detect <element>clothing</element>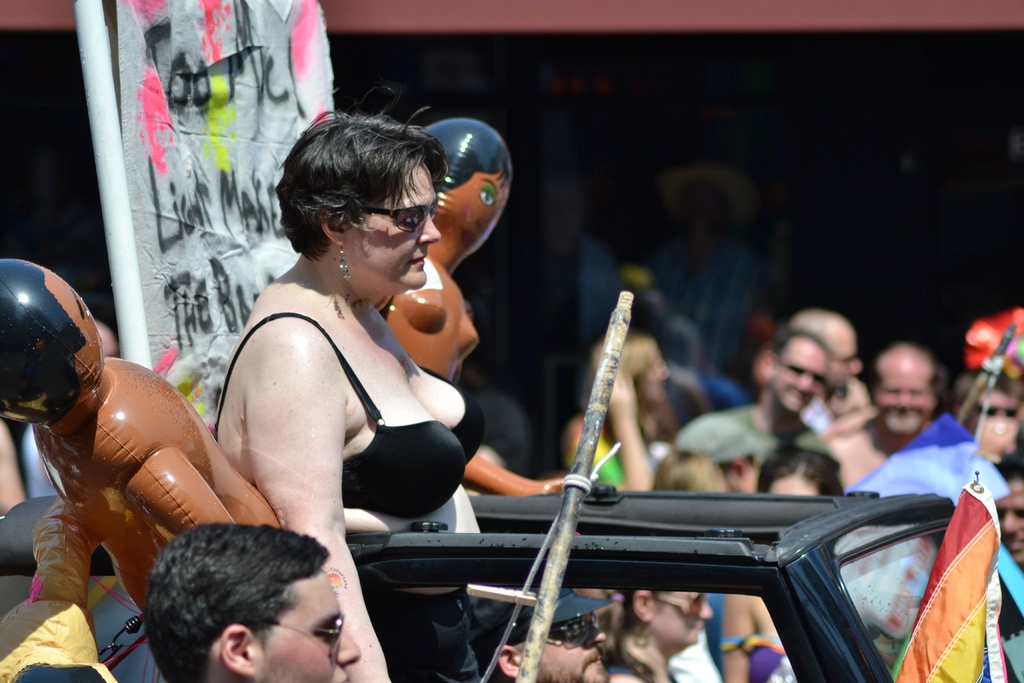
(left=726, top=400, right=819, bottom=464)
